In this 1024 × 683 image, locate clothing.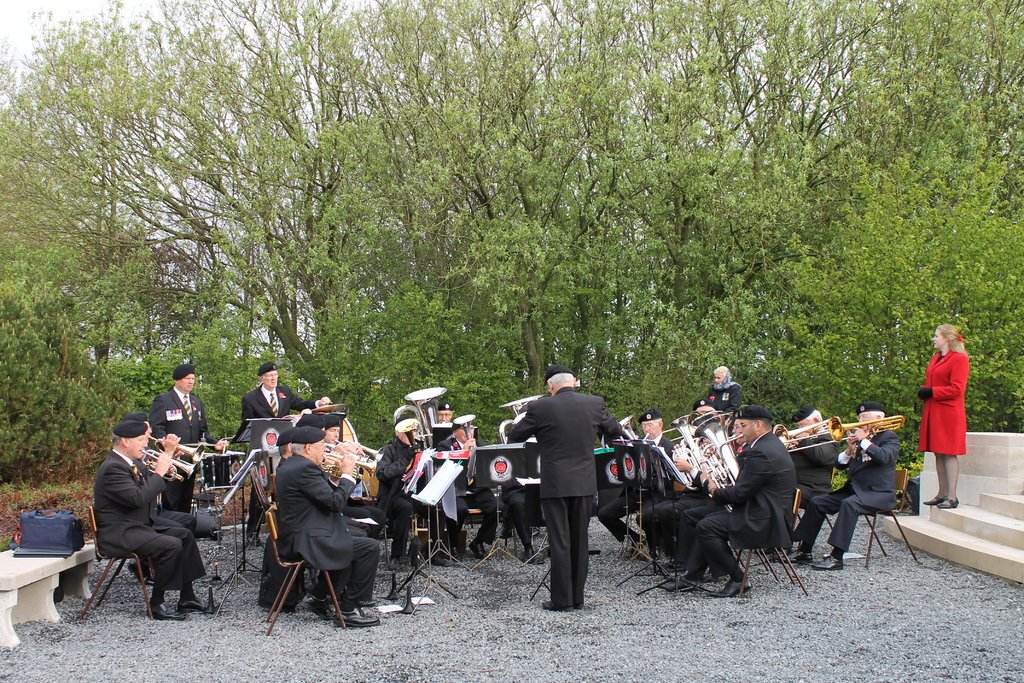
Bounding box: detection(595, 433, 686, 541).
